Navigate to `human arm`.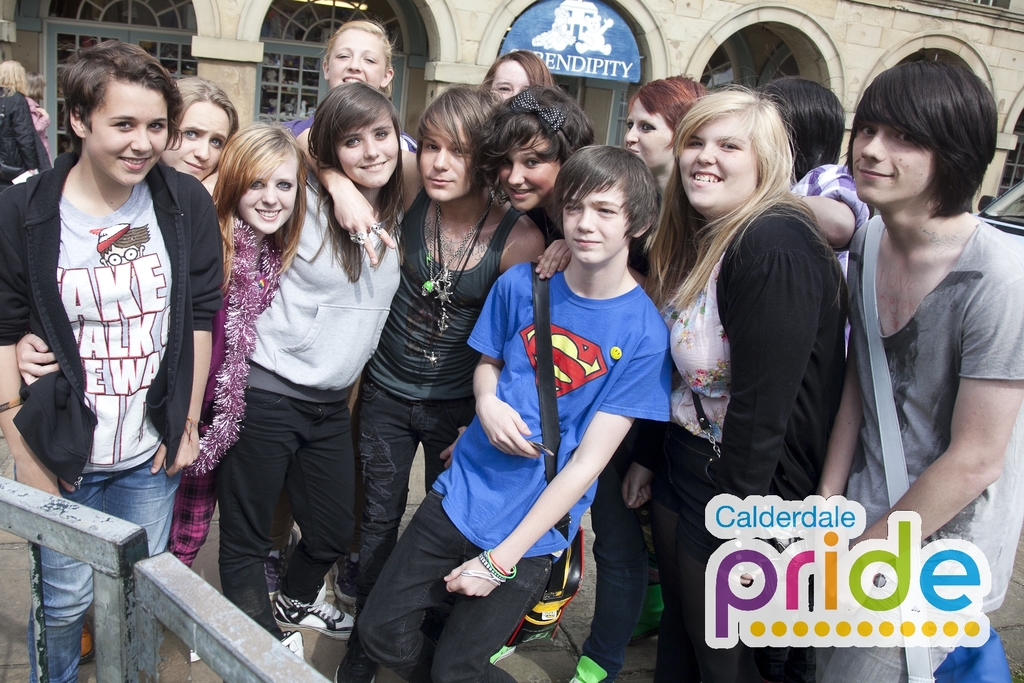
Navigation target: Rect(435, 329, 680, 598).
